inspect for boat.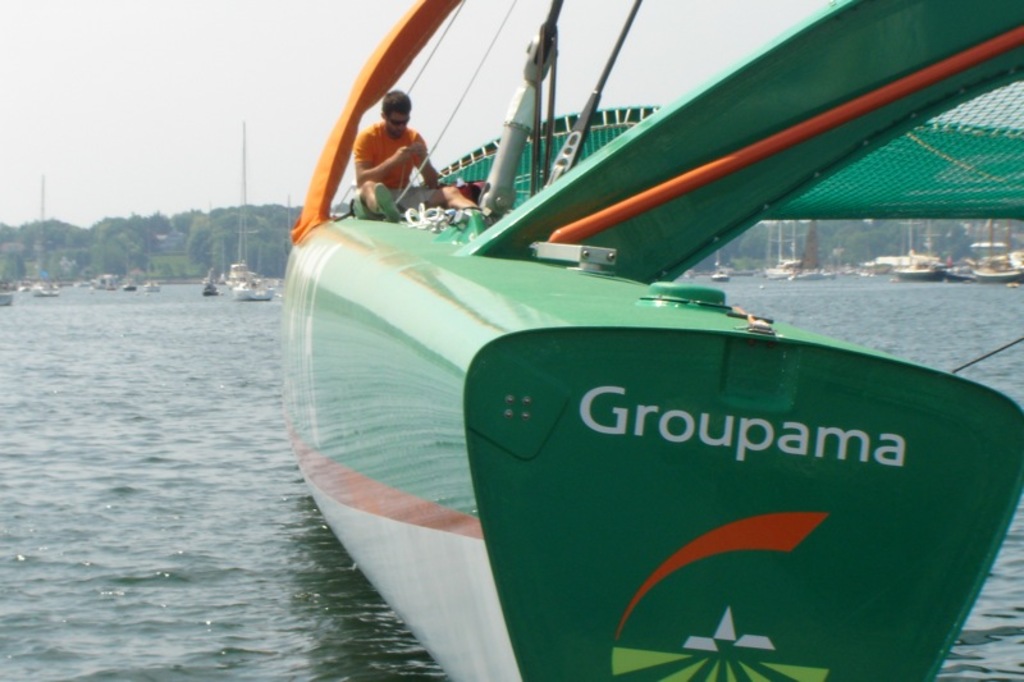
Inspection: locate(146, 280, 160, 292).
